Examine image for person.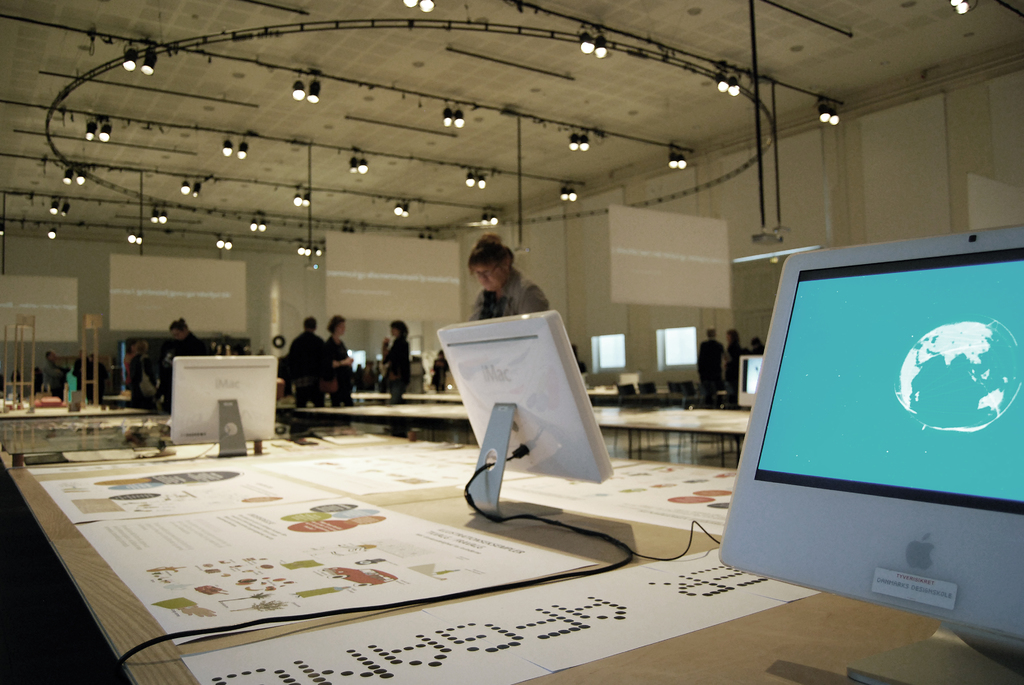
Examination result: (left=326, top=310, right=360, bottom=409).
